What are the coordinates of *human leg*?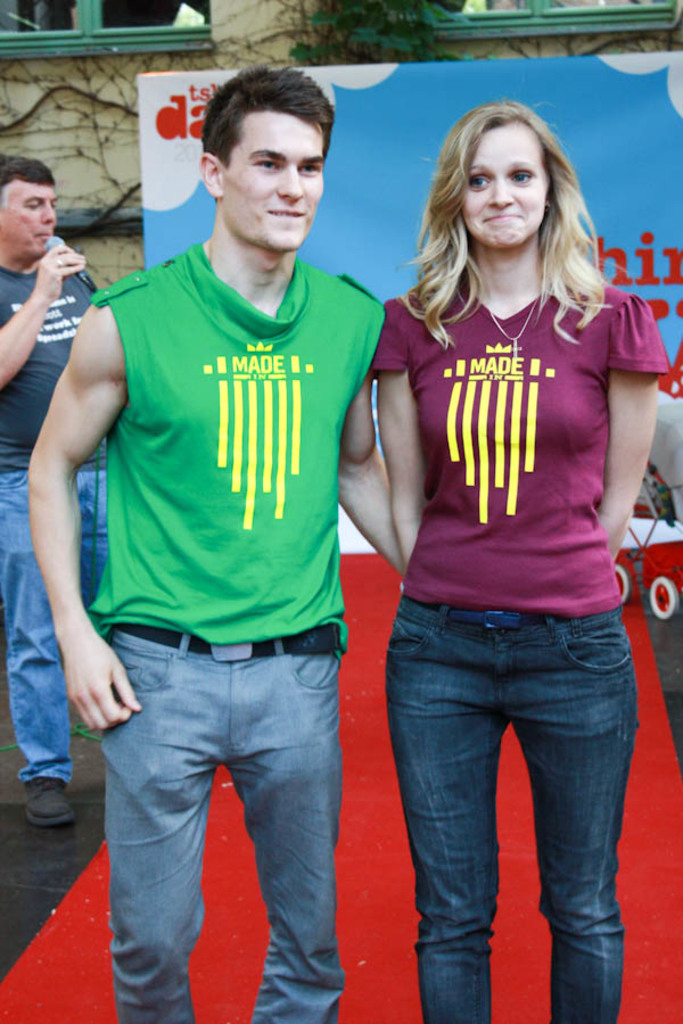
detection(107, 628, 227, 1023).
